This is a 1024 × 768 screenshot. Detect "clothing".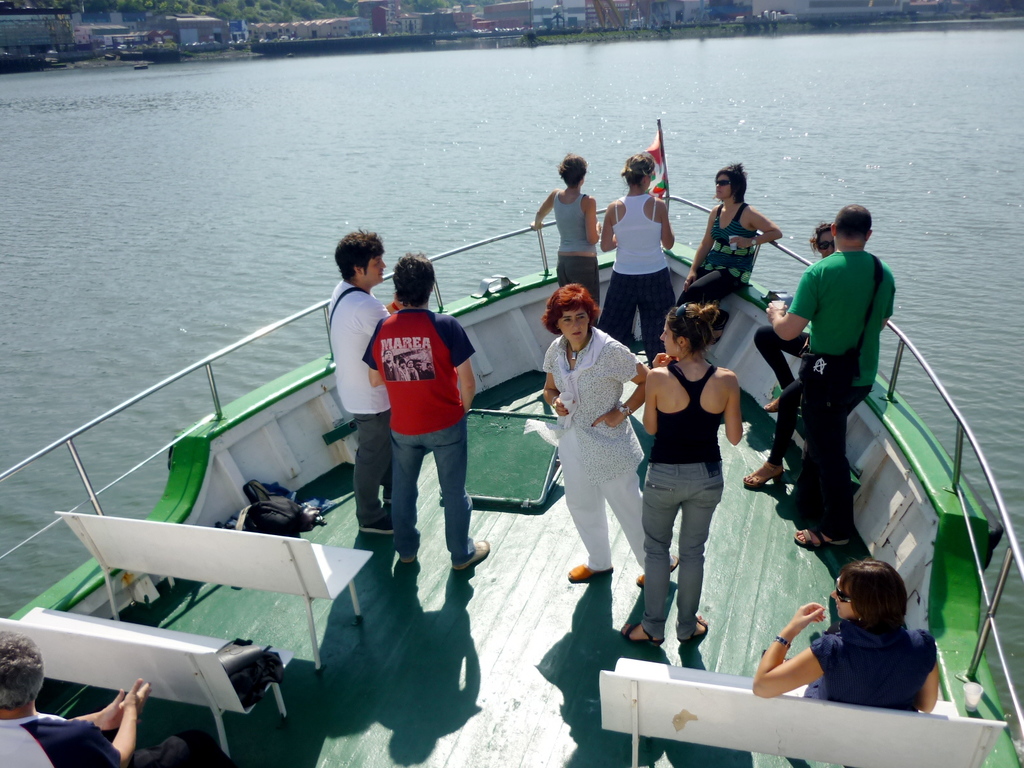
(332,283,392,521).
